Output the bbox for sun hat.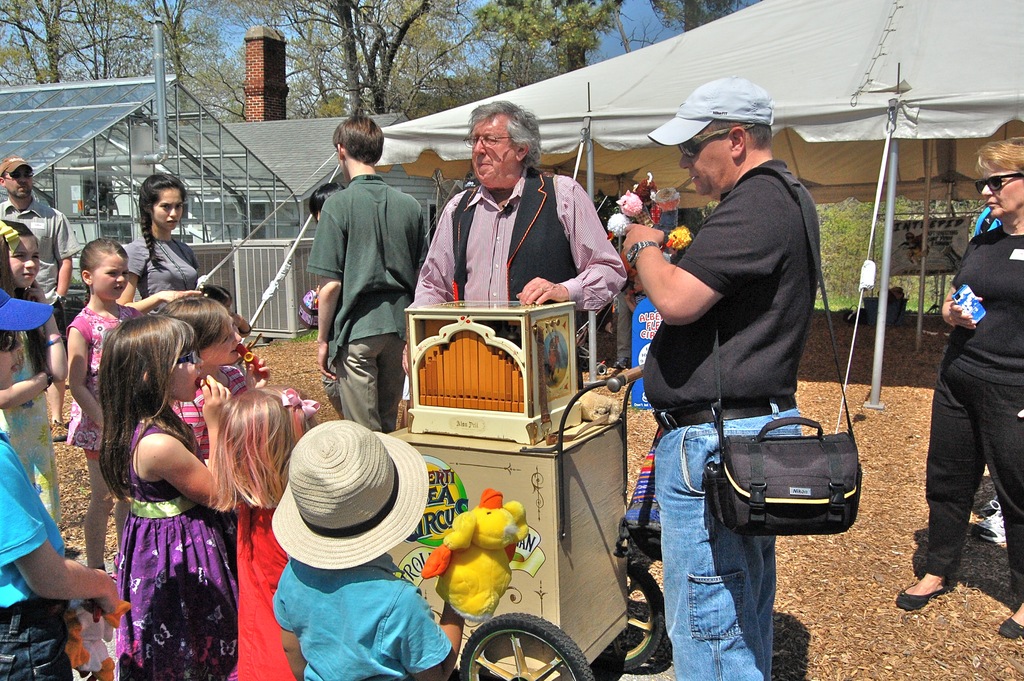
bbox(0, 151, 36, 181).
